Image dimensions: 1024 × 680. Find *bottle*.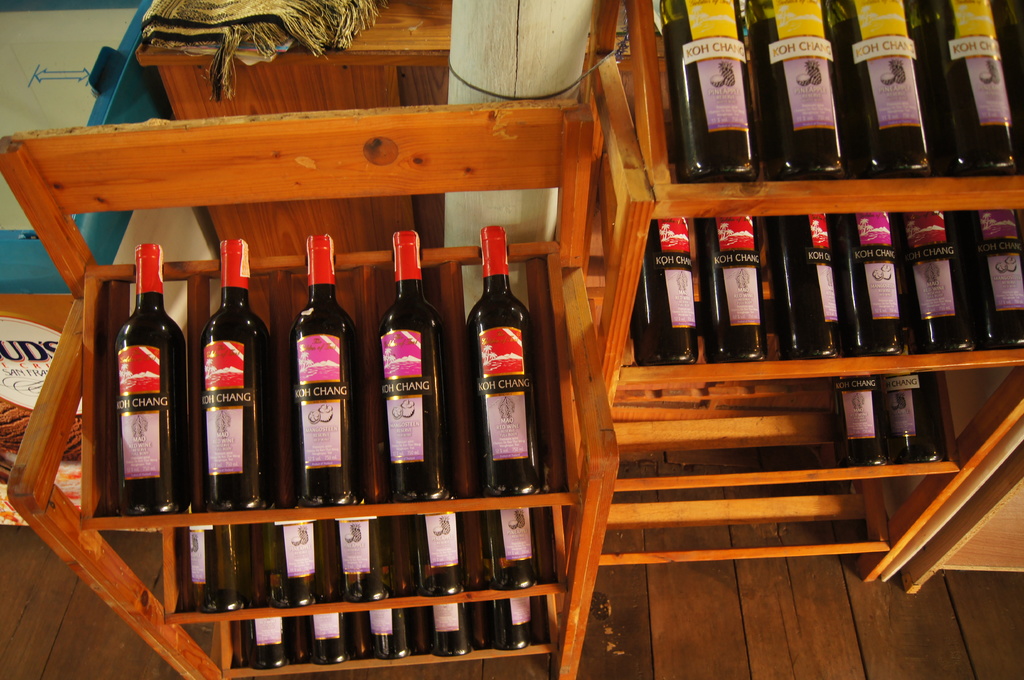
bbox(934, 0, 1023, 181).
